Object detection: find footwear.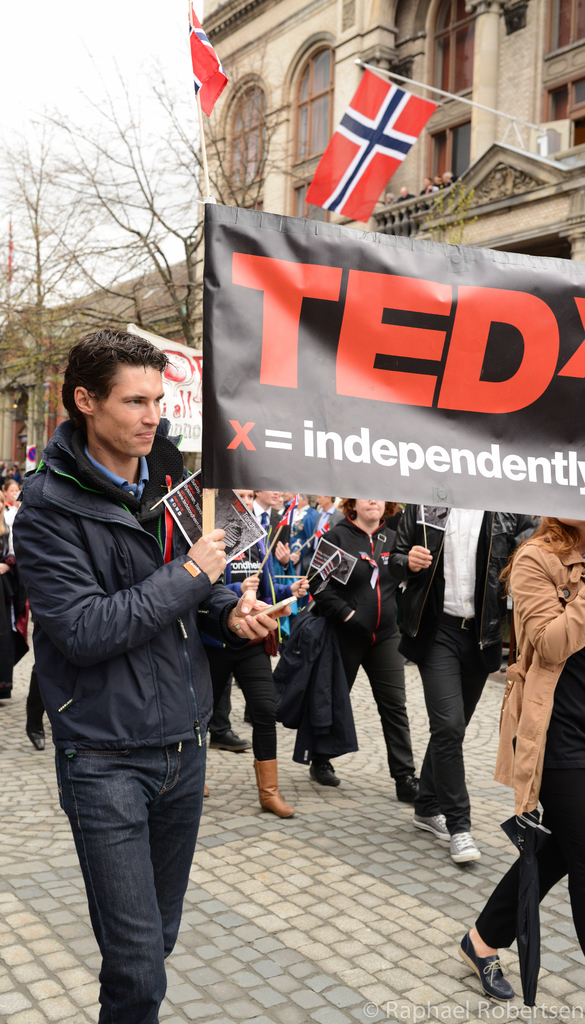
(452, 826, 489, 868).
